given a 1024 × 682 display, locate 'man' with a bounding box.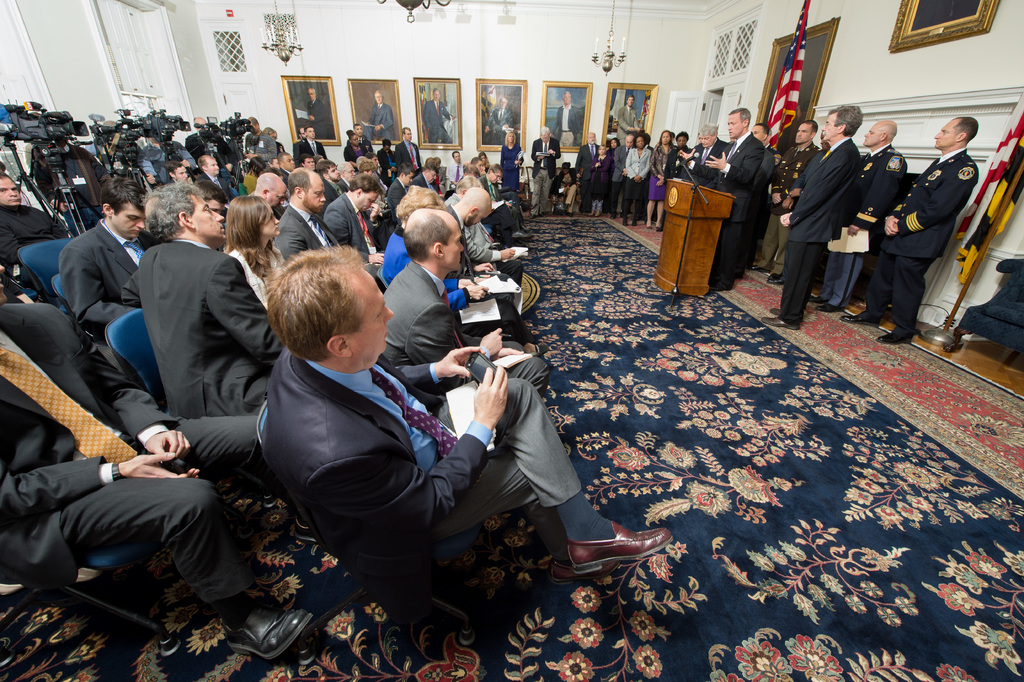
Located: rect(760, 105, 862, 331).
